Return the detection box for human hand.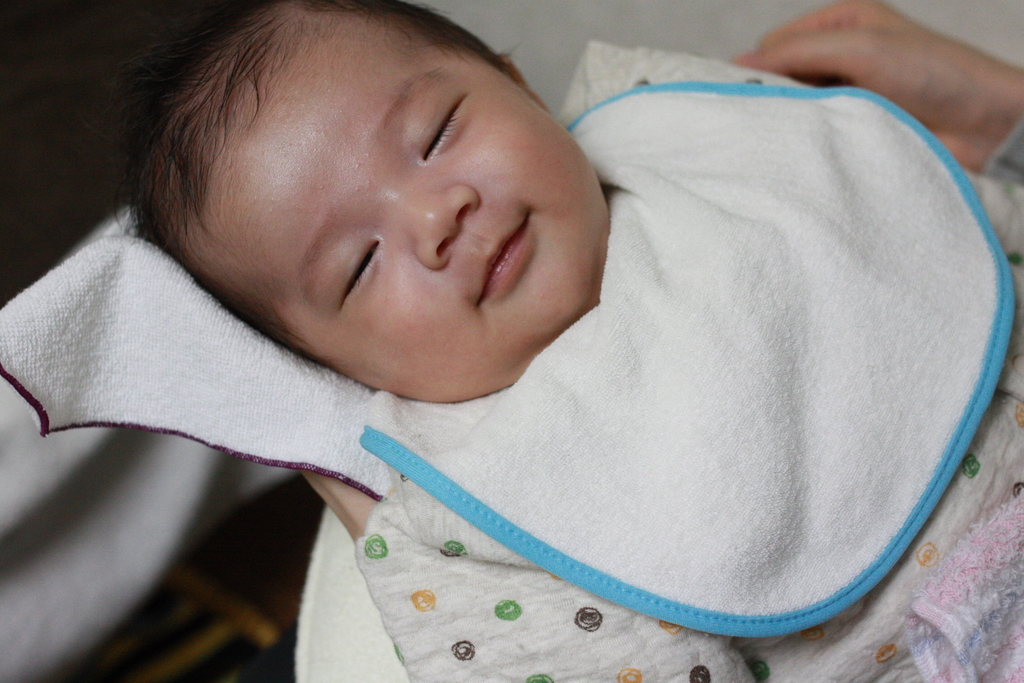
locate(744, 0, 1012, 114).
